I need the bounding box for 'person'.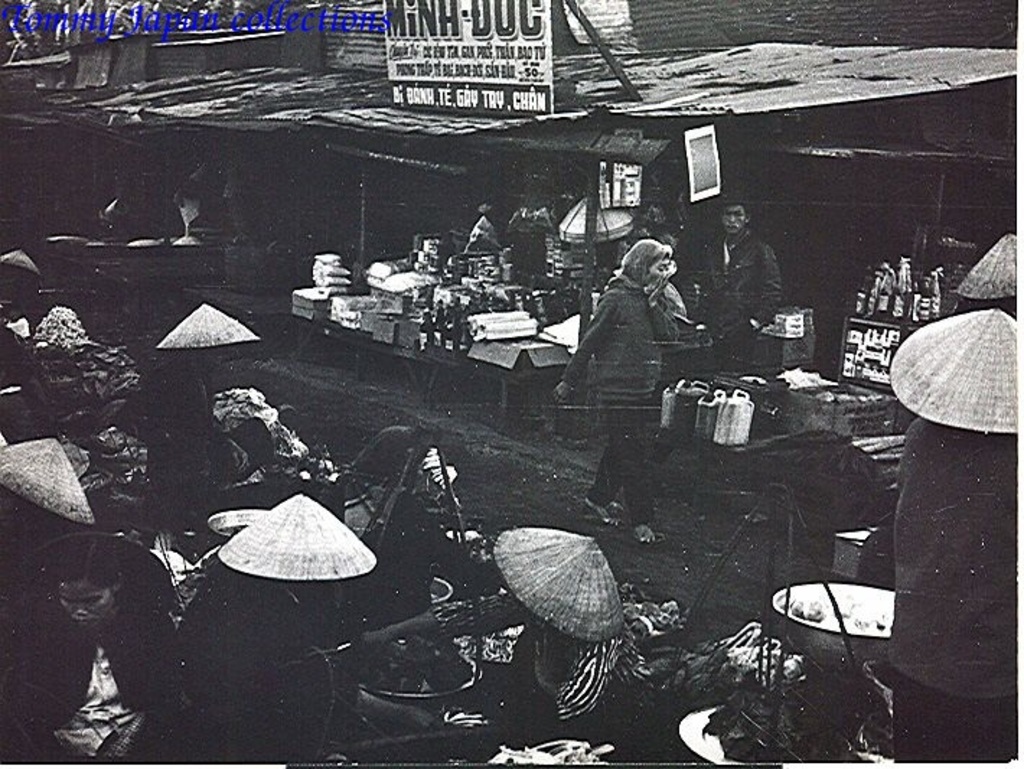
Here it is: bbox(555, 237, 679, 544).
